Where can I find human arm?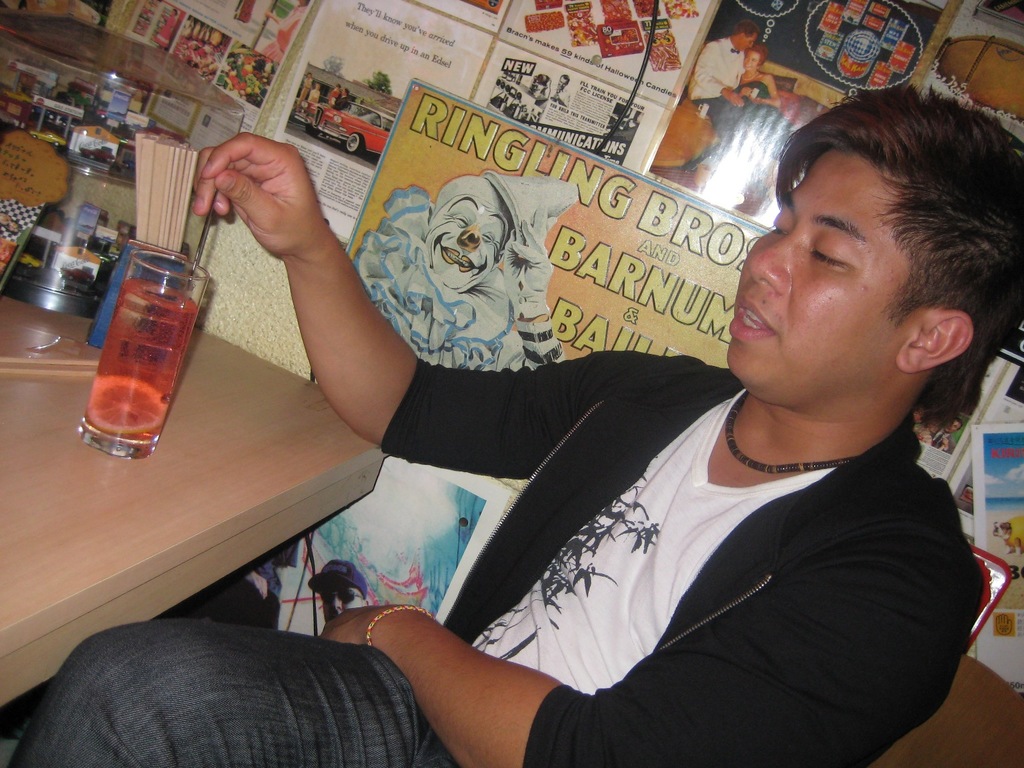
You can find it at [x1=749, y1=73, x2=780, y2=105].
